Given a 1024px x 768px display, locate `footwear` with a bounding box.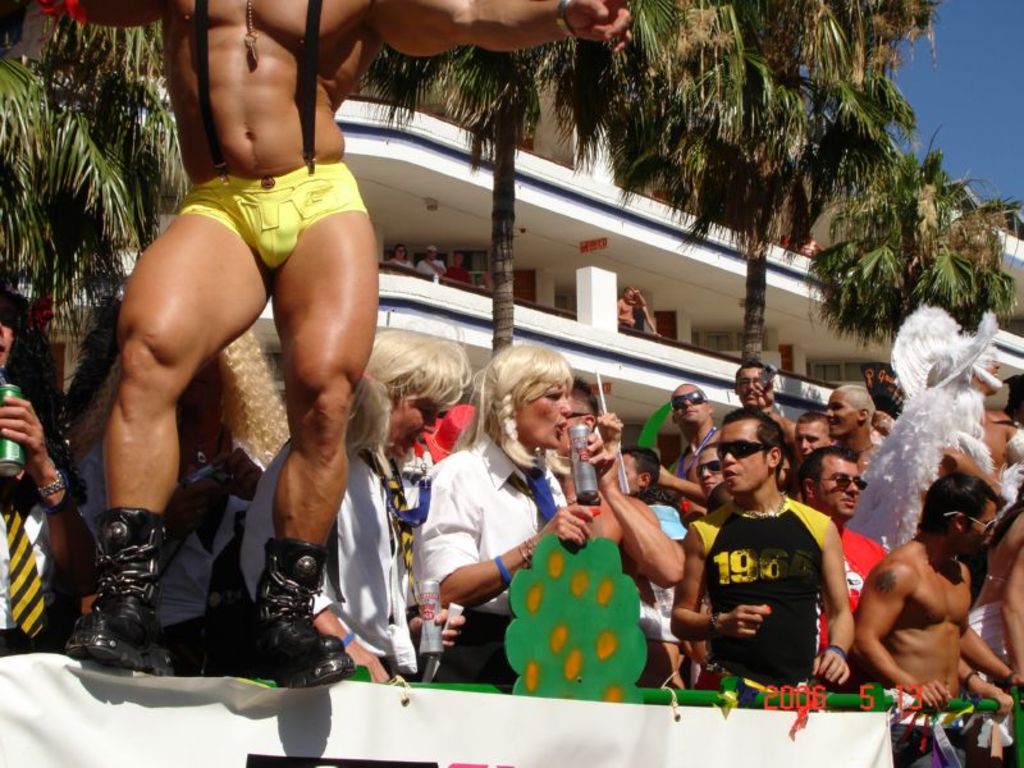
Located: box(65, 508, 169, 681).
